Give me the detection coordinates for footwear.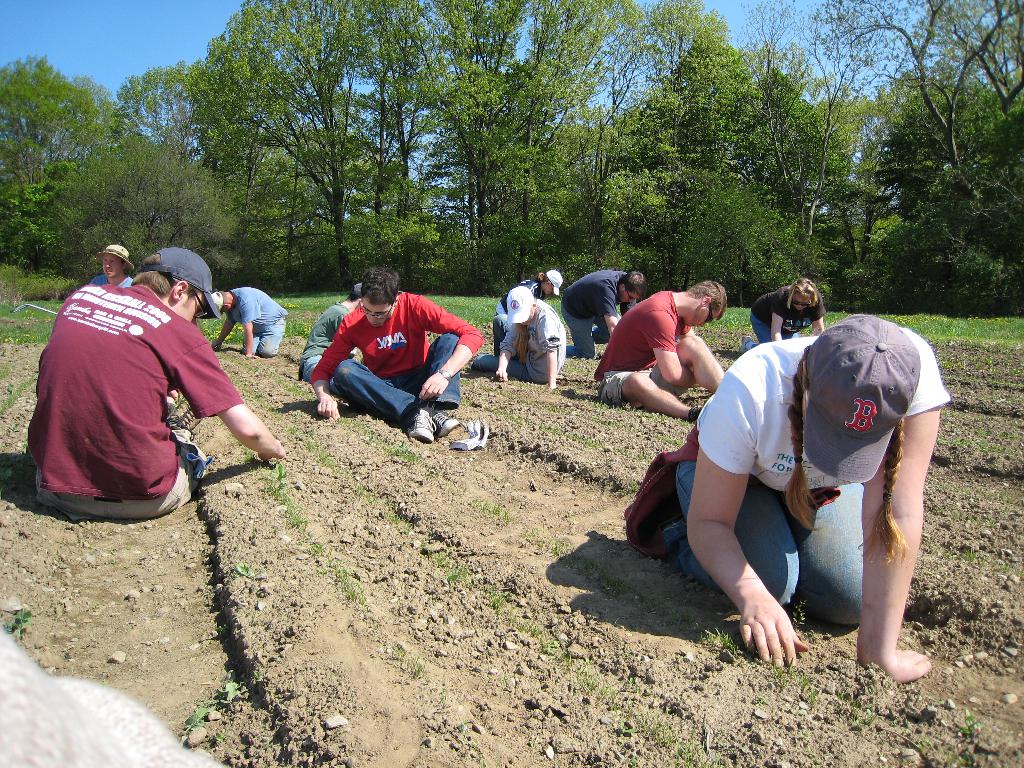
left=691, top=405, right=707, bottom=421.
